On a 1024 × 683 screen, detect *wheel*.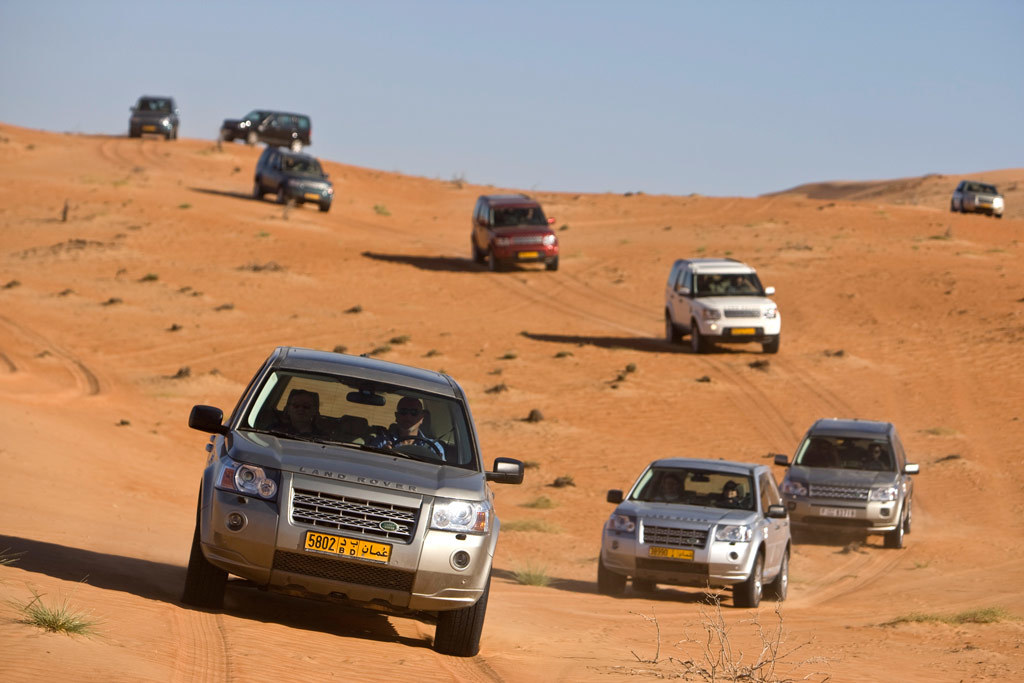
bbox=[880, 513, 904, 546].
